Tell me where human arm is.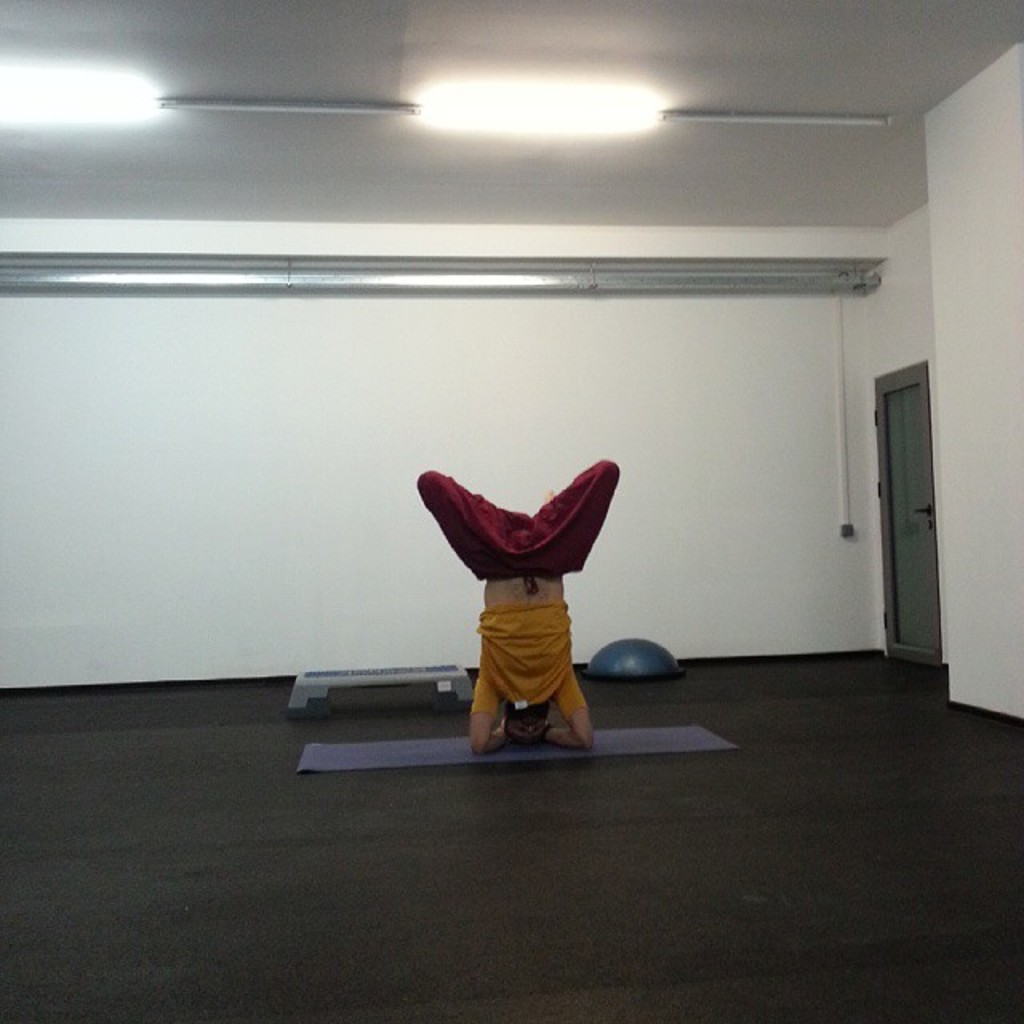
human arm is at left=538, top=706, right=590, bottom=746.
